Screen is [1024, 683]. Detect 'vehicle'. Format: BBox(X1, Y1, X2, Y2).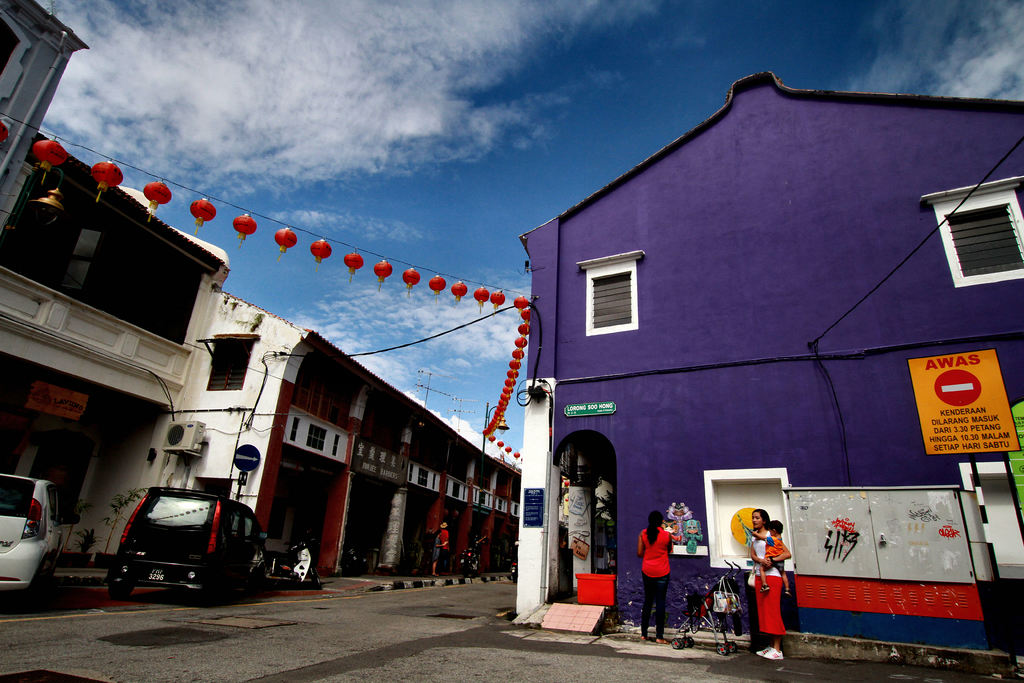
BBox(266, 536, 328, 597).
